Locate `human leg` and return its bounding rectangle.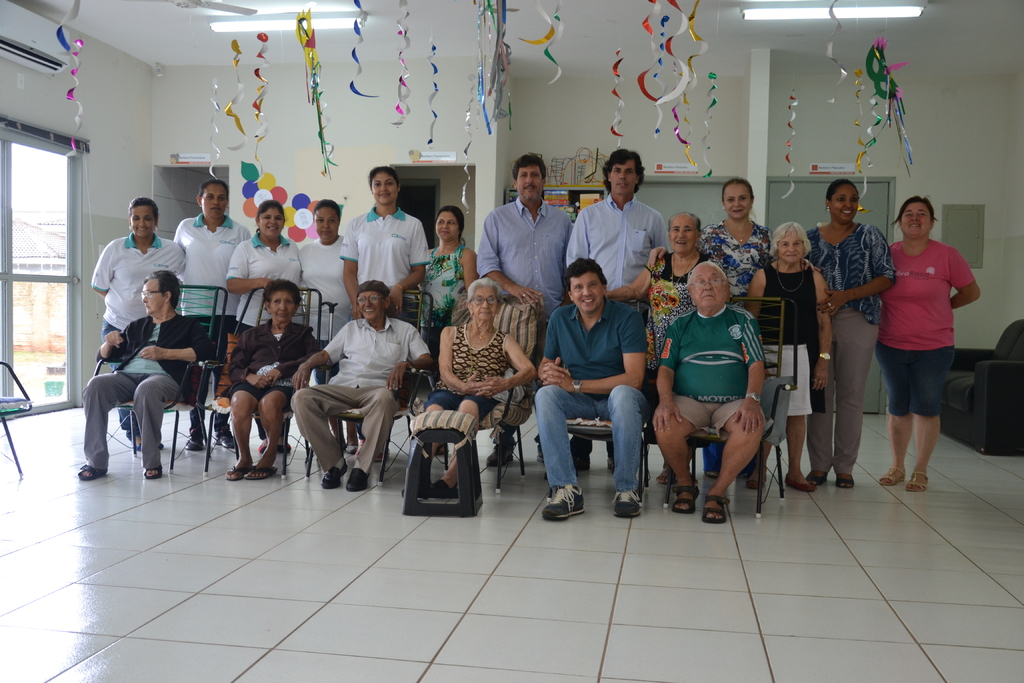
rect(798, 399, 799, 490).
